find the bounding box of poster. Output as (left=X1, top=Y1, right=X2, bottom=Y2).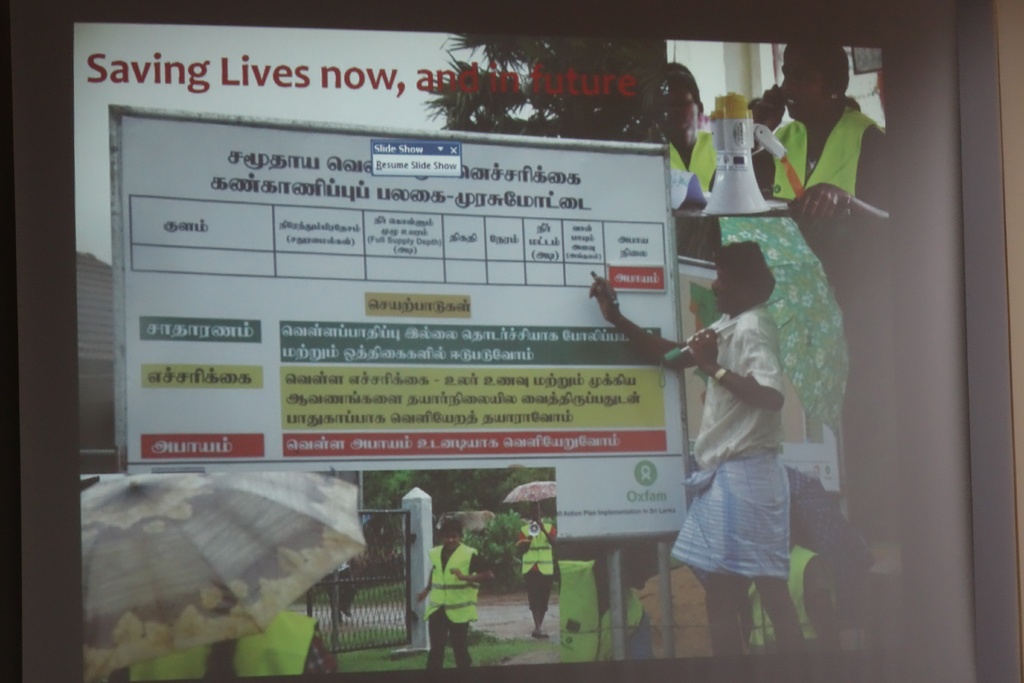
(left=76, top=15, right=906, bottom=677).
